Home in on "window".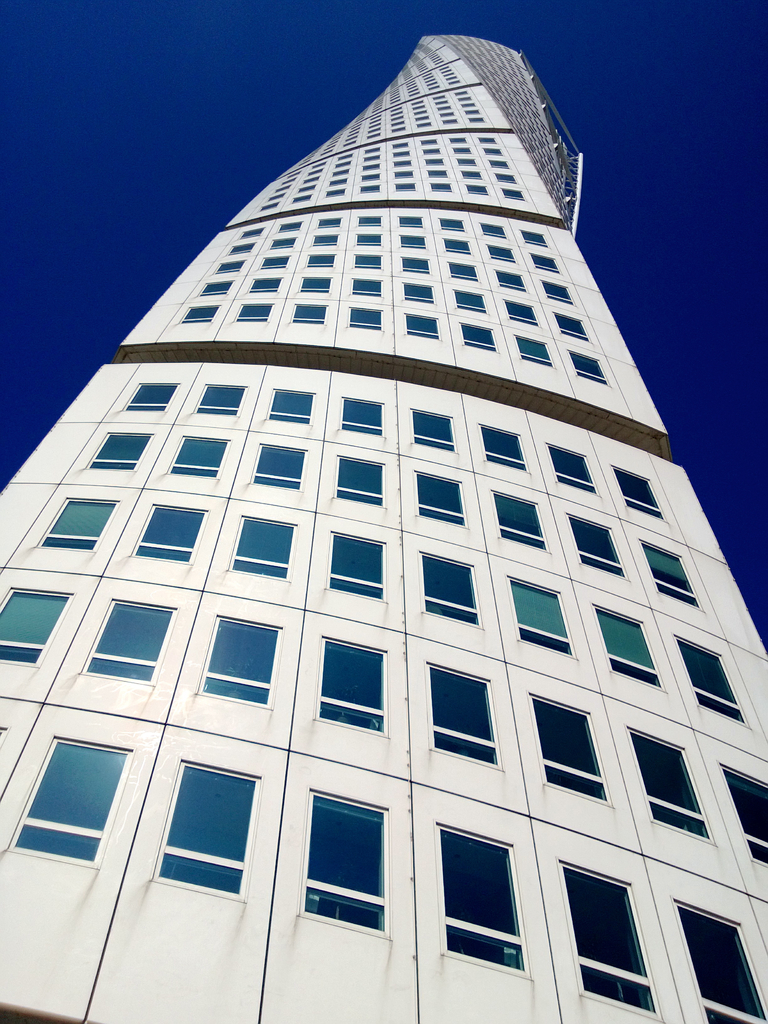
Homed in at {"x1": 0, "y1": 583, "x2": 72, "y2": 667}.
